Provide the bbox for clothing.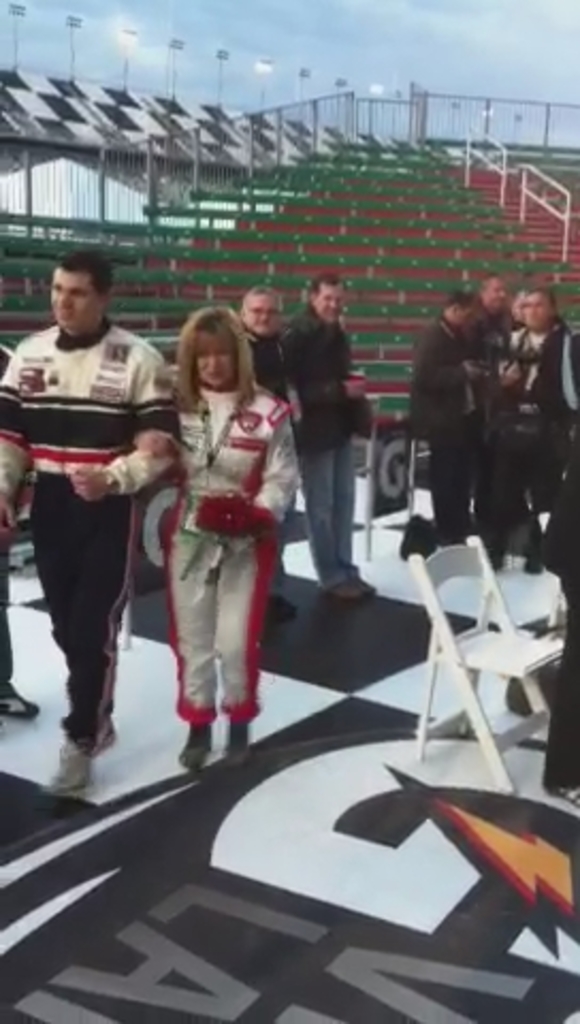
<region>0, 348, 28, 689</region>.
